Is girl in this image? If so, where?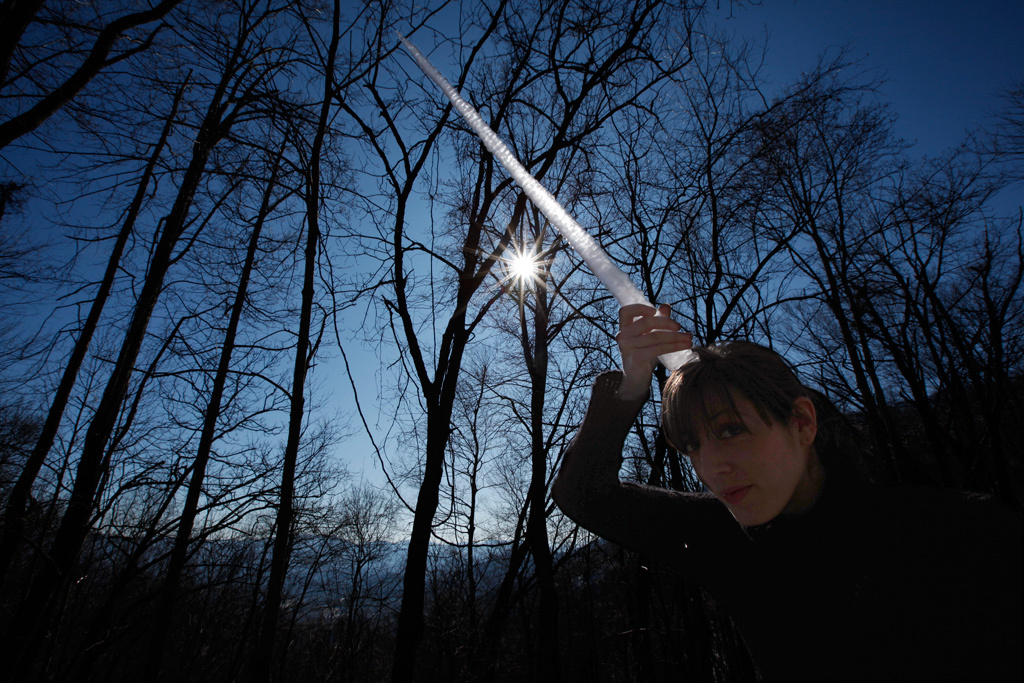
Yes, at detection(547, 304, 888, 678).
